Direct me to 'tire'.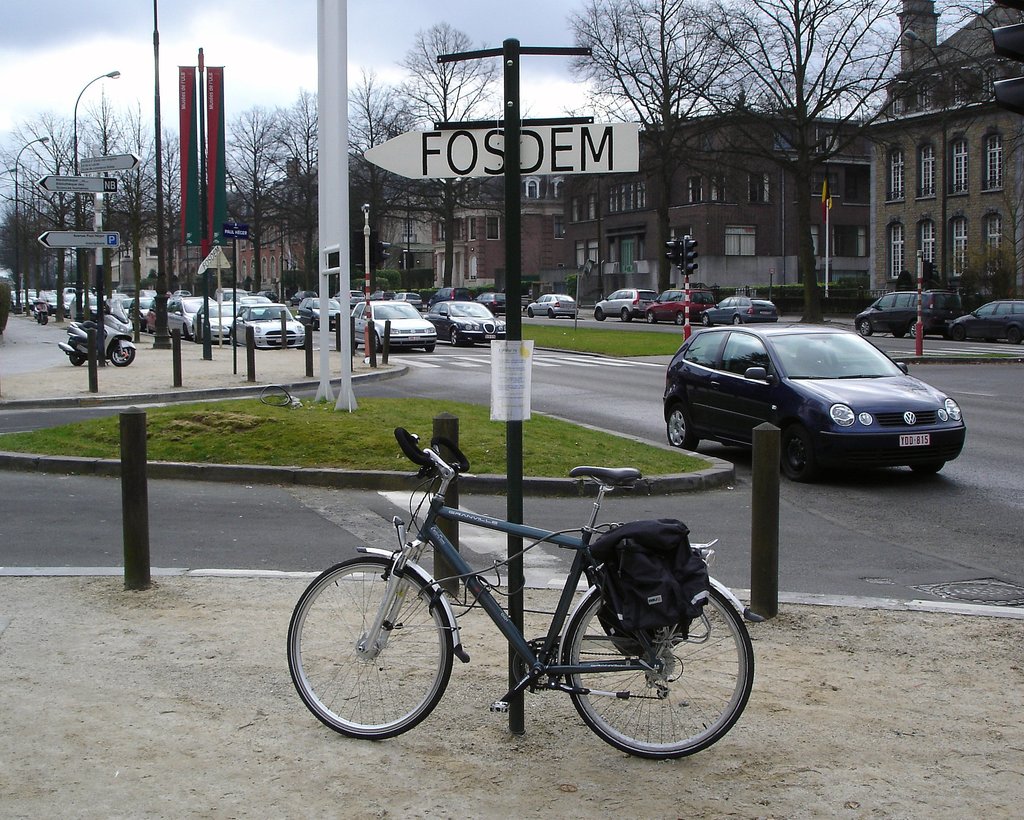
Direction: [left=778, top=422, right=822, bottom=476].
